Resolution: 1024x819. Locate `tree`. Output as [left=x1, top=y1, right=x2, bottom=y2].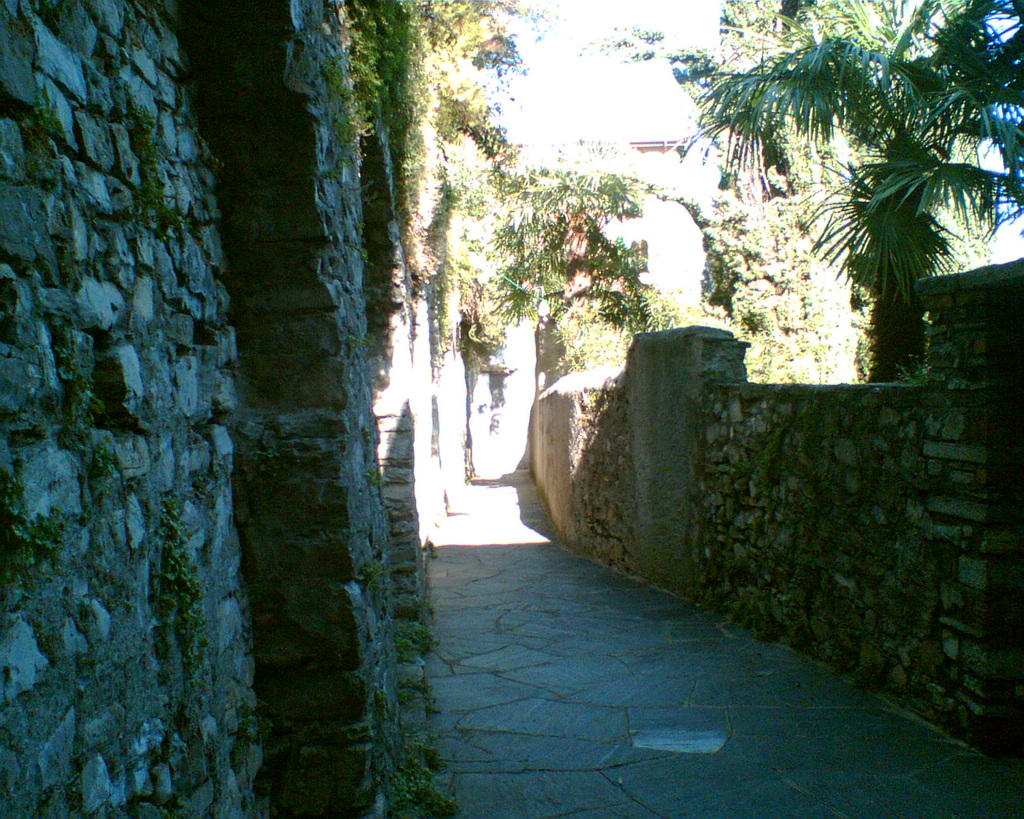
[left=706, top=0, right=1023, bottom=293].
